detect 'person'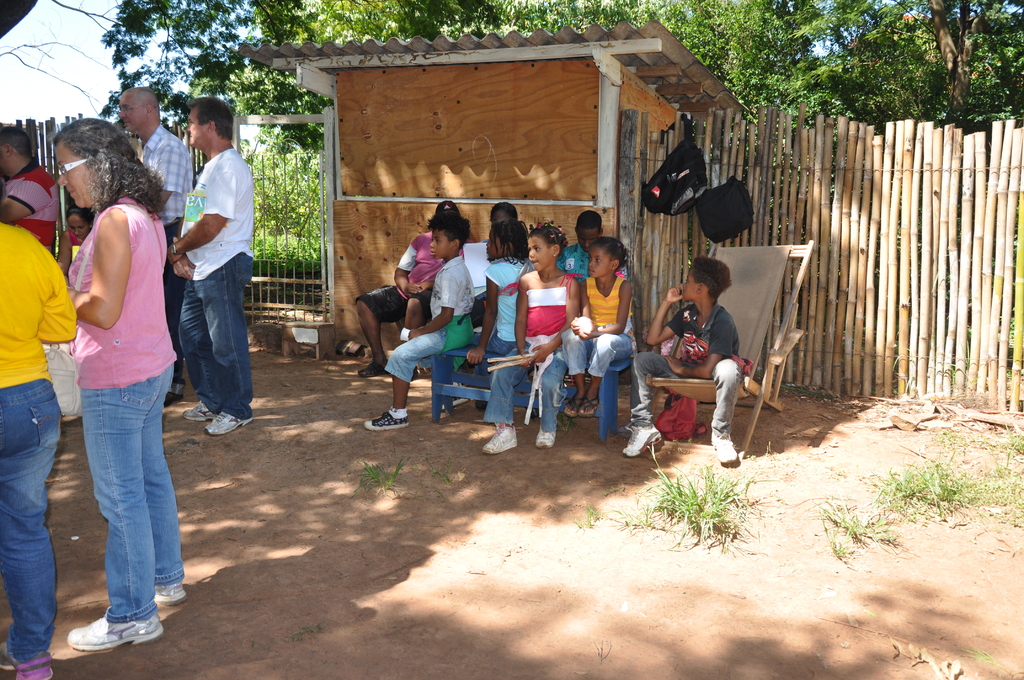
(55,206,95,281)
